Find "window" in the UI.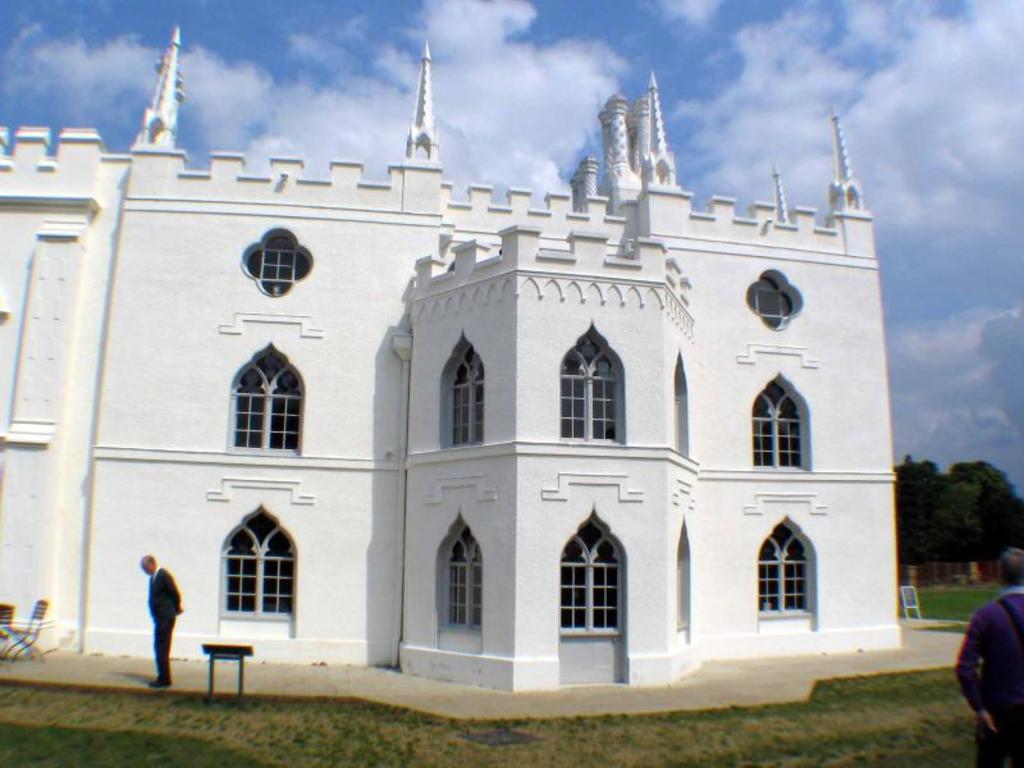
UI element at {"left": 746, "top": 384, "right": 810, "bottom": 474}.
